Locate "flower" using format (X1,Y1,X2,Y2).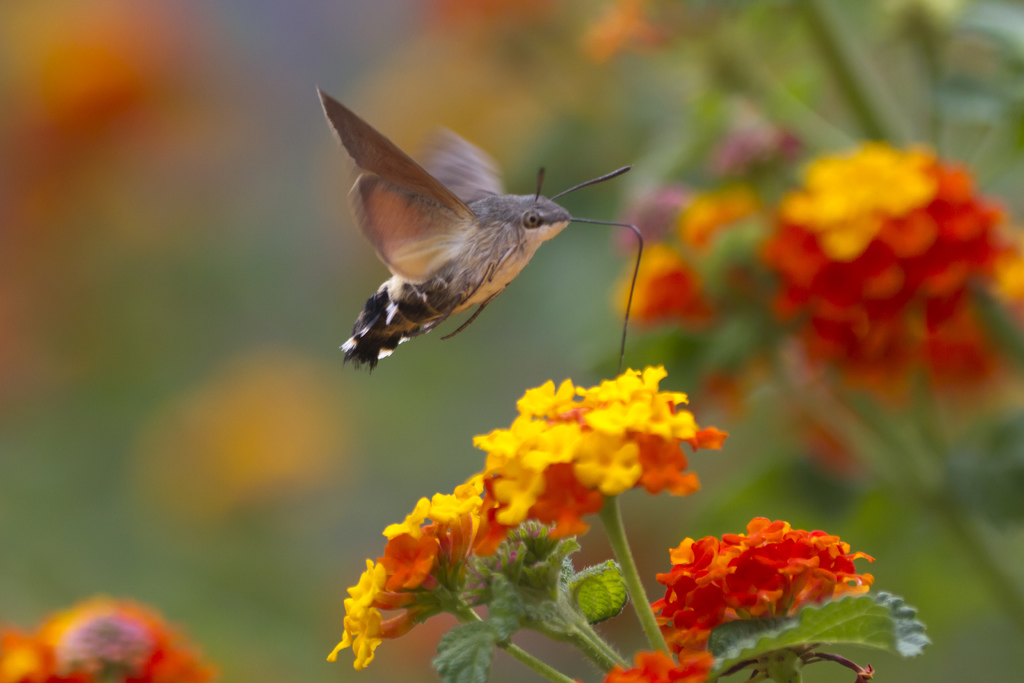
(607,643,706,682).
